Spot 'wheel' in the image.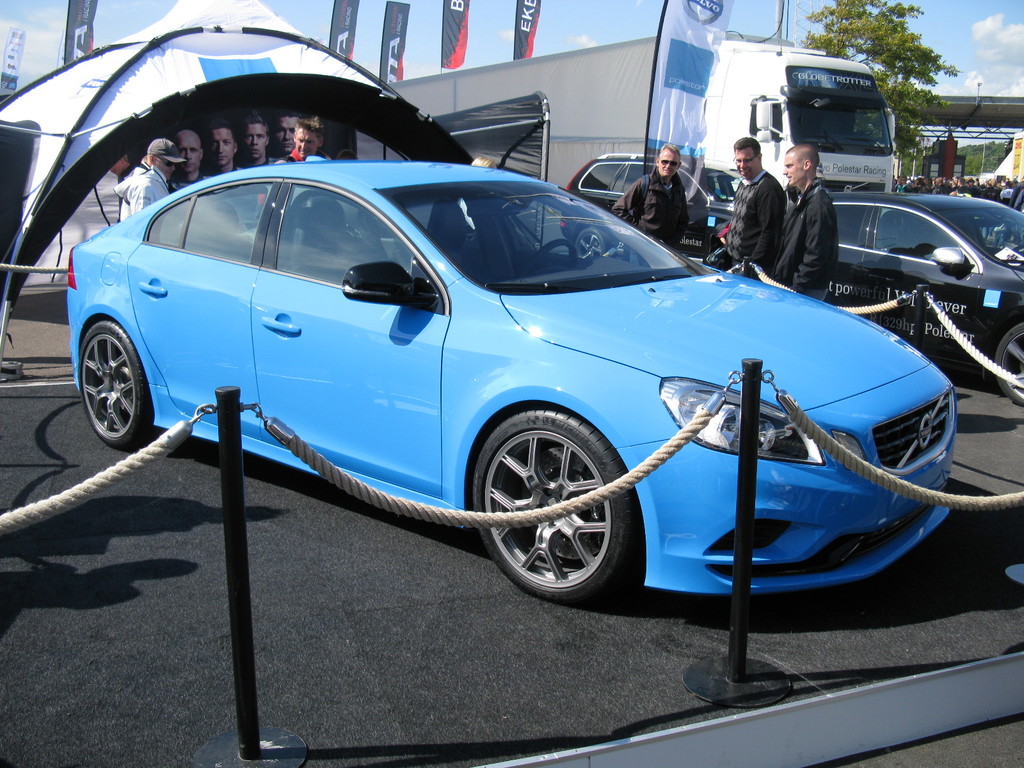
'wheel' found at x1=575 y1=229 x2=610 y2=259.
